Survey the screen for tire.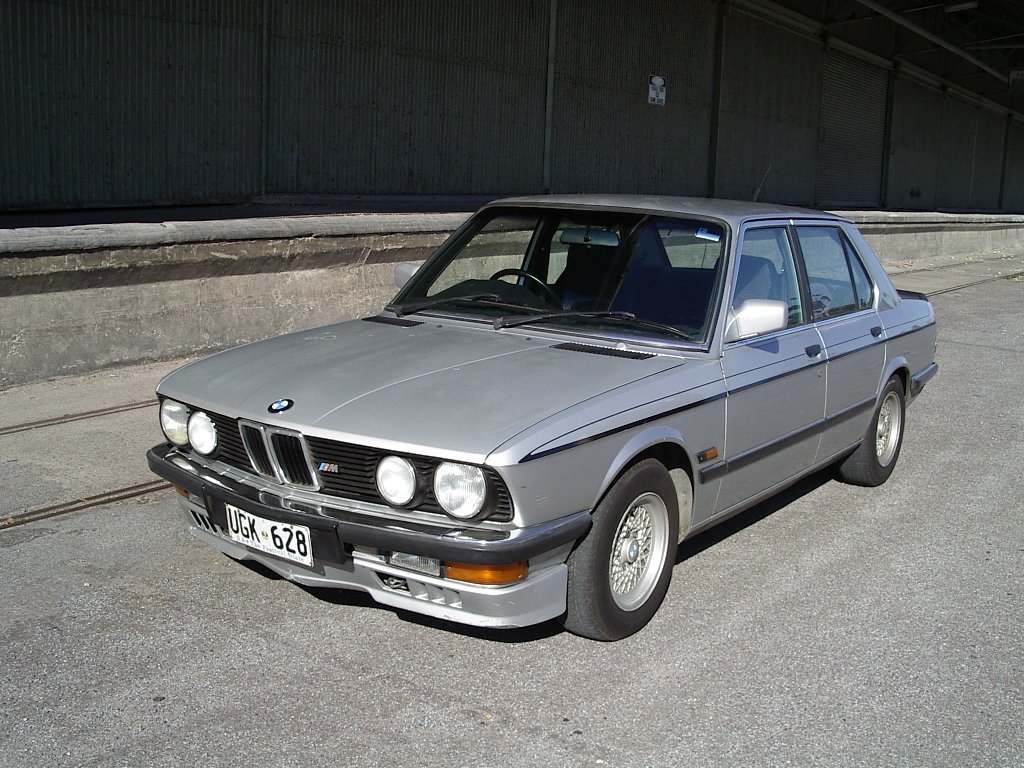
Survey found: bbox(558, 451, 686, 647).
